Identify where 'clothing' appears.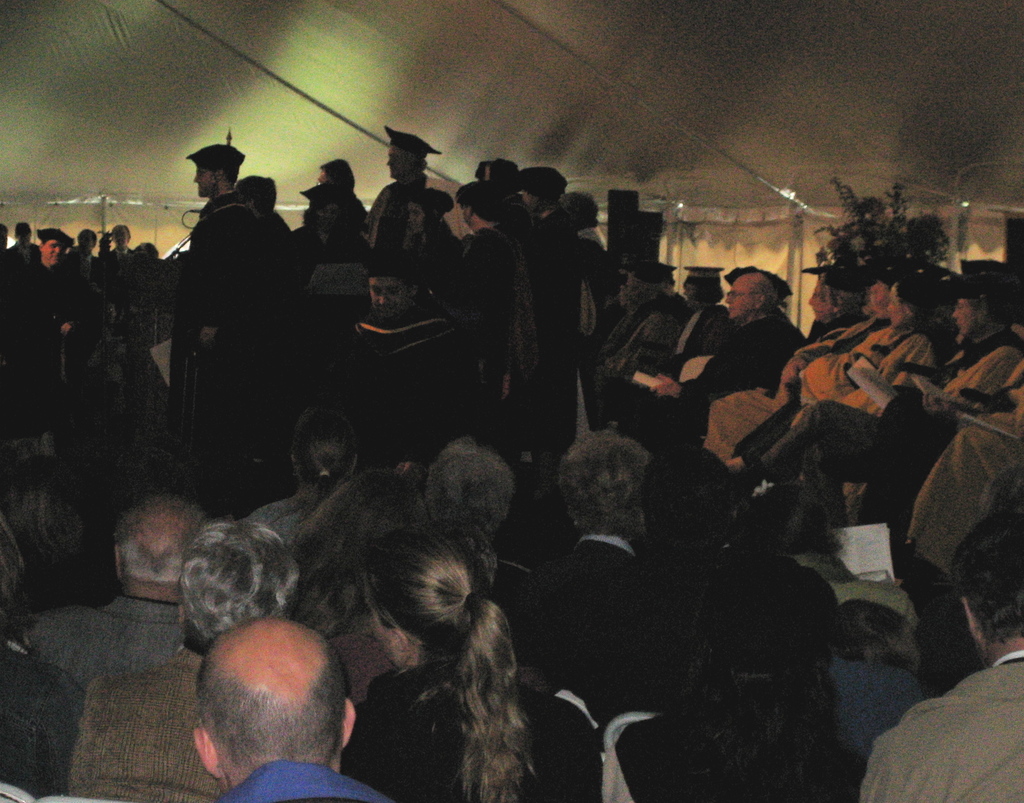
Appears at {"x1": 863, "y1": 665, "x2": 1023, "y2": 802}.
